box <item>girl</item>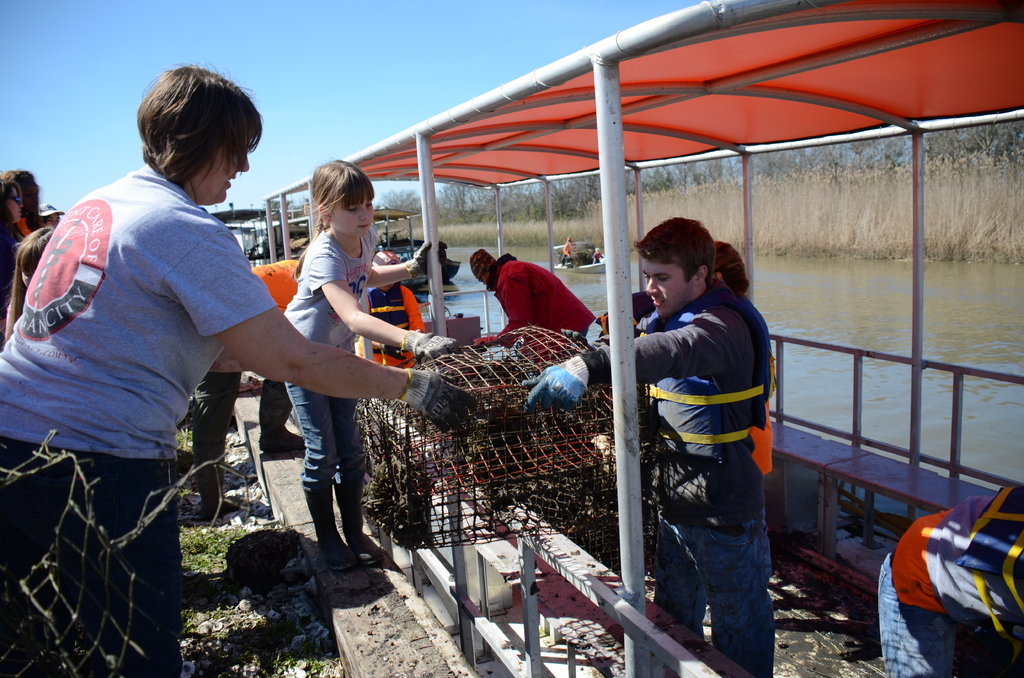
281, 160, 457, 565
